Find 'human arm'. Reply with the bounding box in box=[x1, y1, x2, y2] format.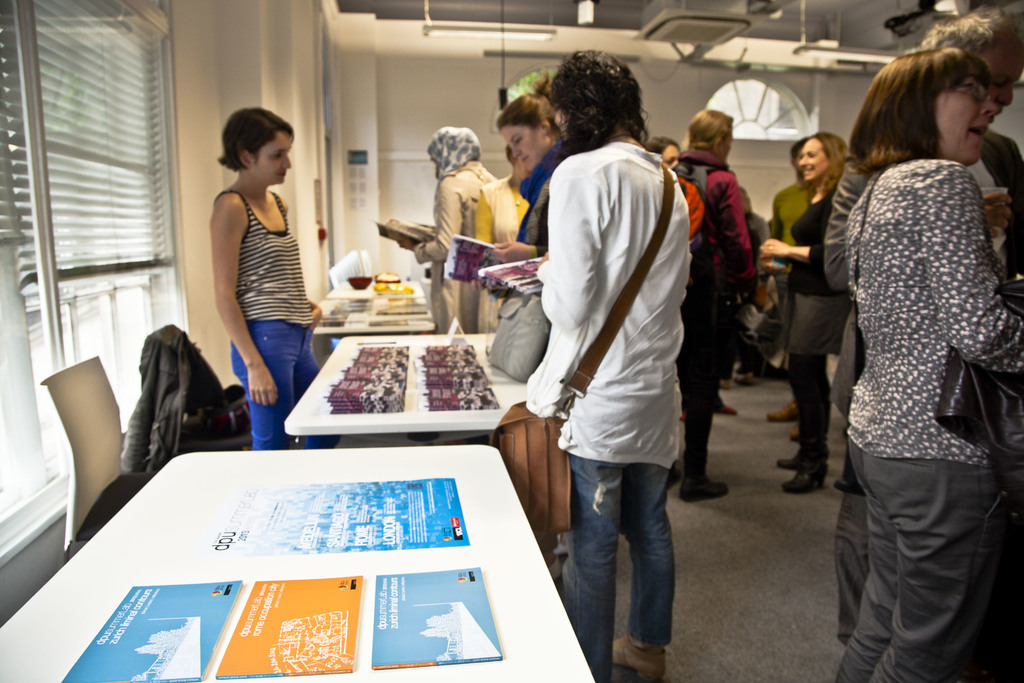
box=[726, 154, 760, 279].
